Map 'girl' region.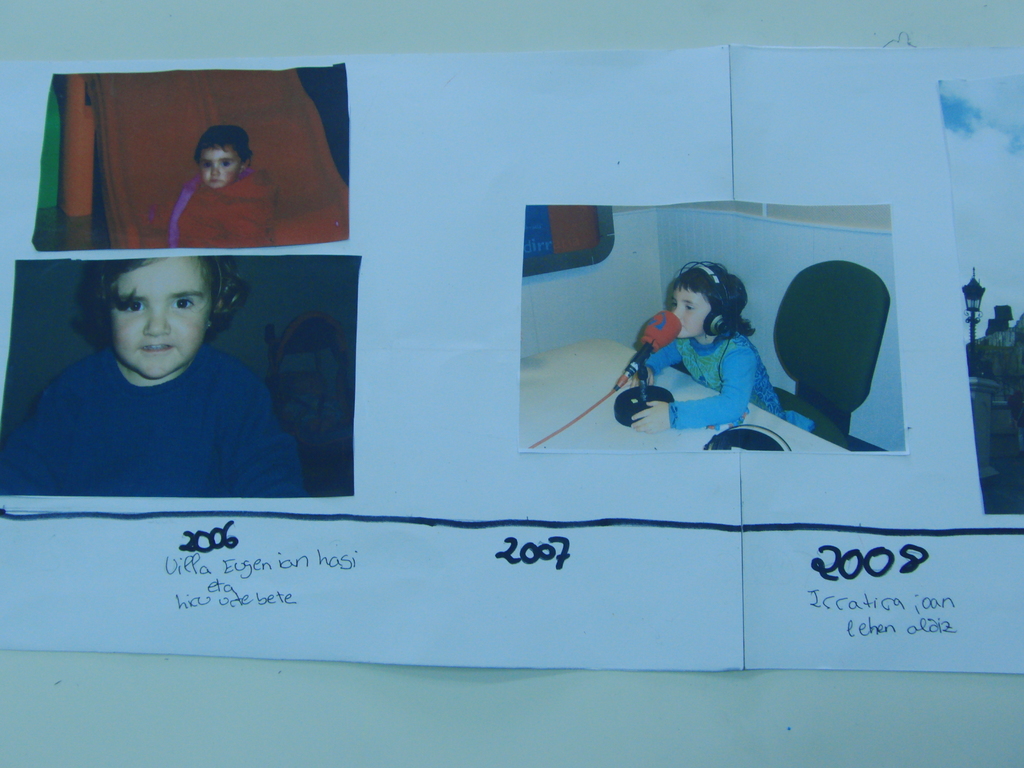
Mapped to 633/259/818/431.
